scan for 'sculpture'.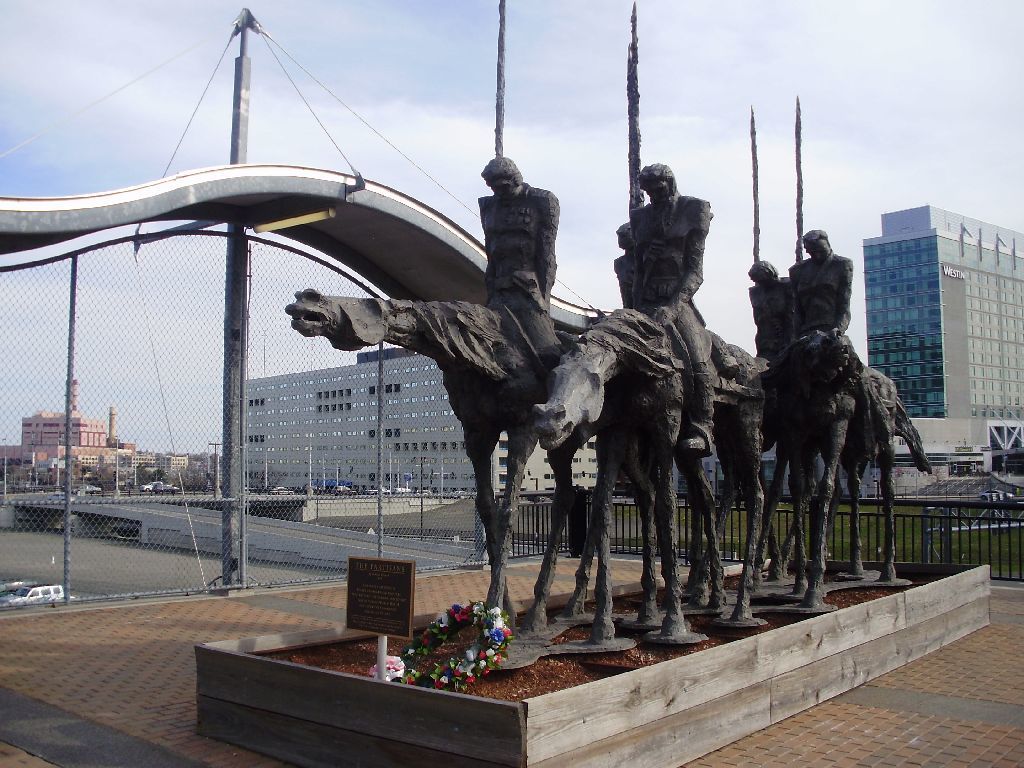
Scan result: BBox(761, 231, 928, 583).
